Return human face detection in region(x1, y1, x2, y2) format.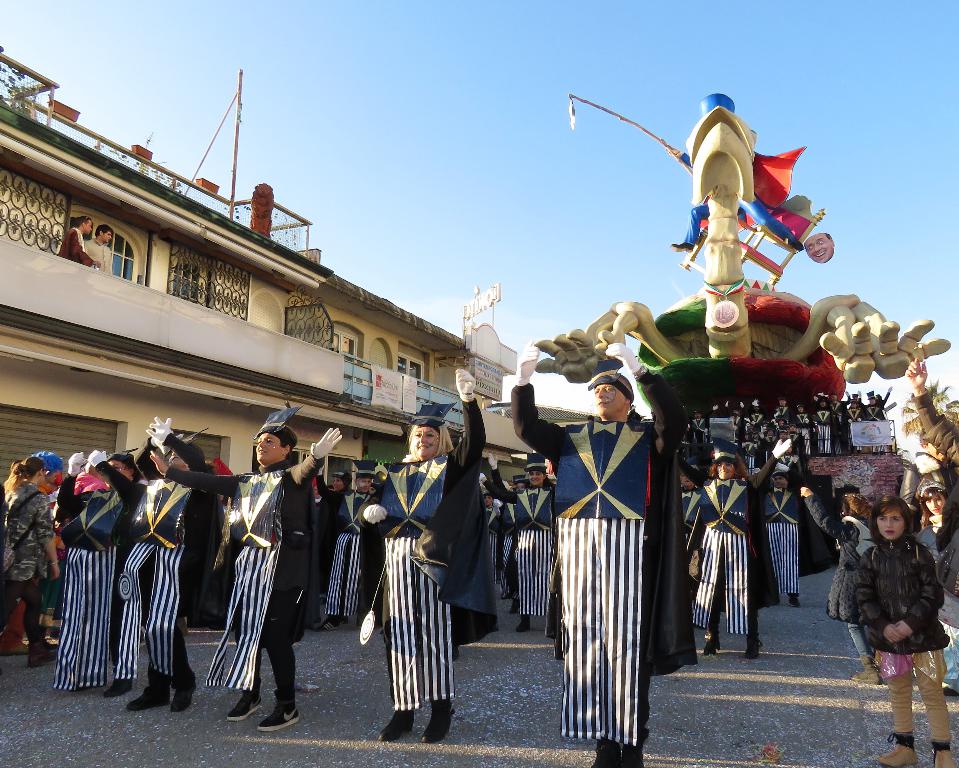
region(595, 382, 626, 416).
